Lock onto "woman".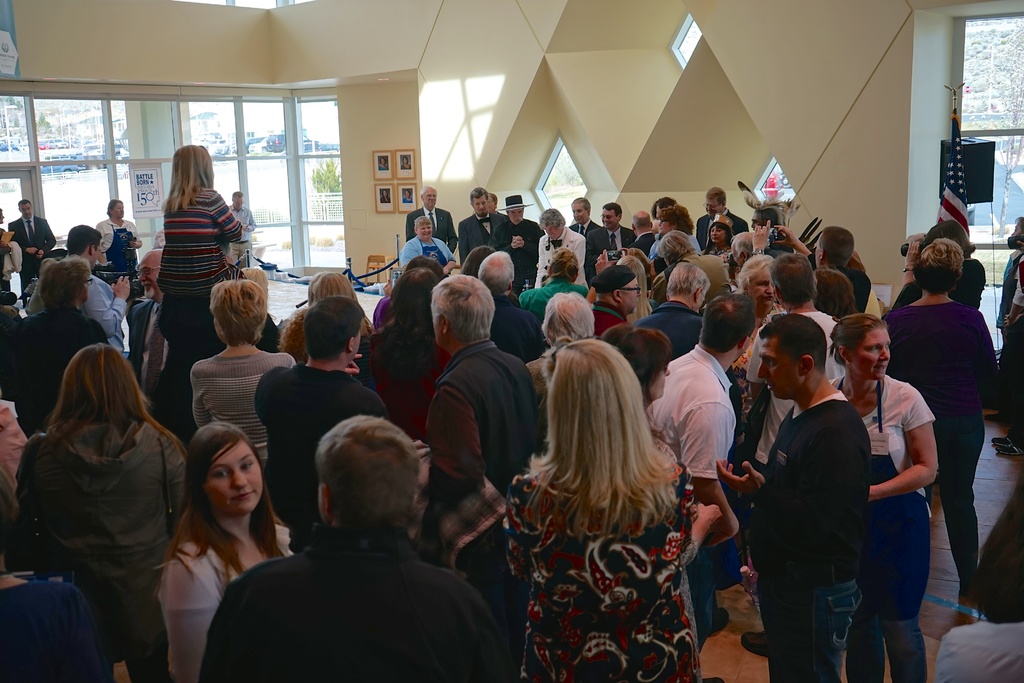
Locked: (x1=700, y1=213, x2=730, y2=255).
